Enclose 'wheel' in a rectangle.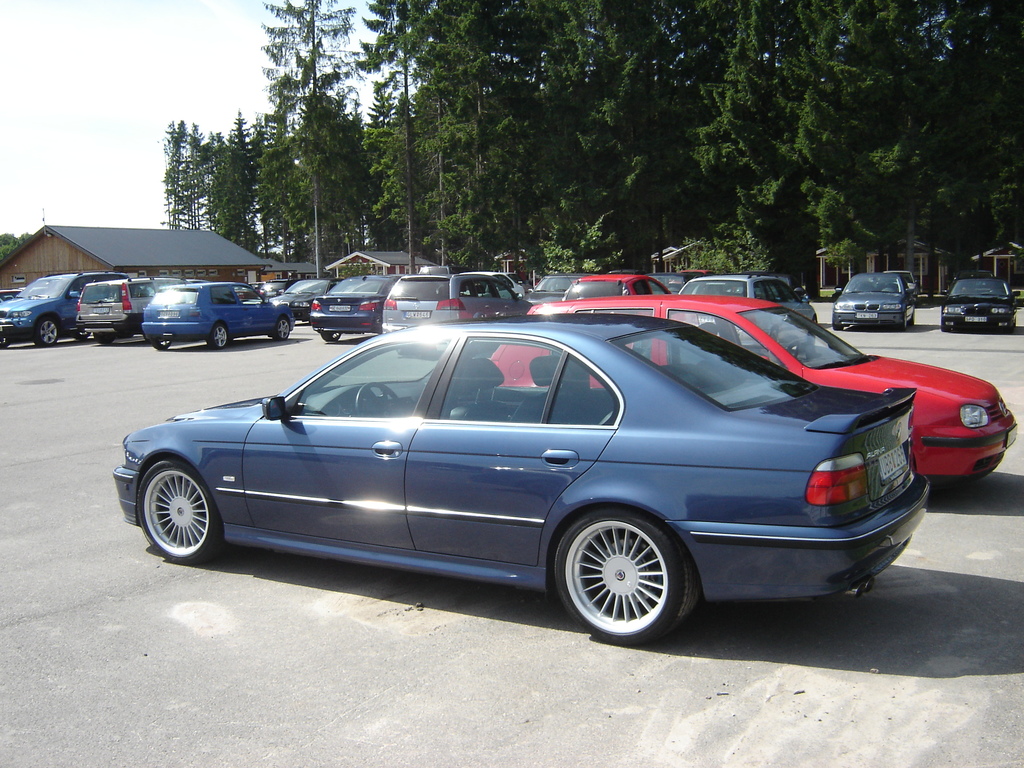
select_region(149, 326, 178, 348).
